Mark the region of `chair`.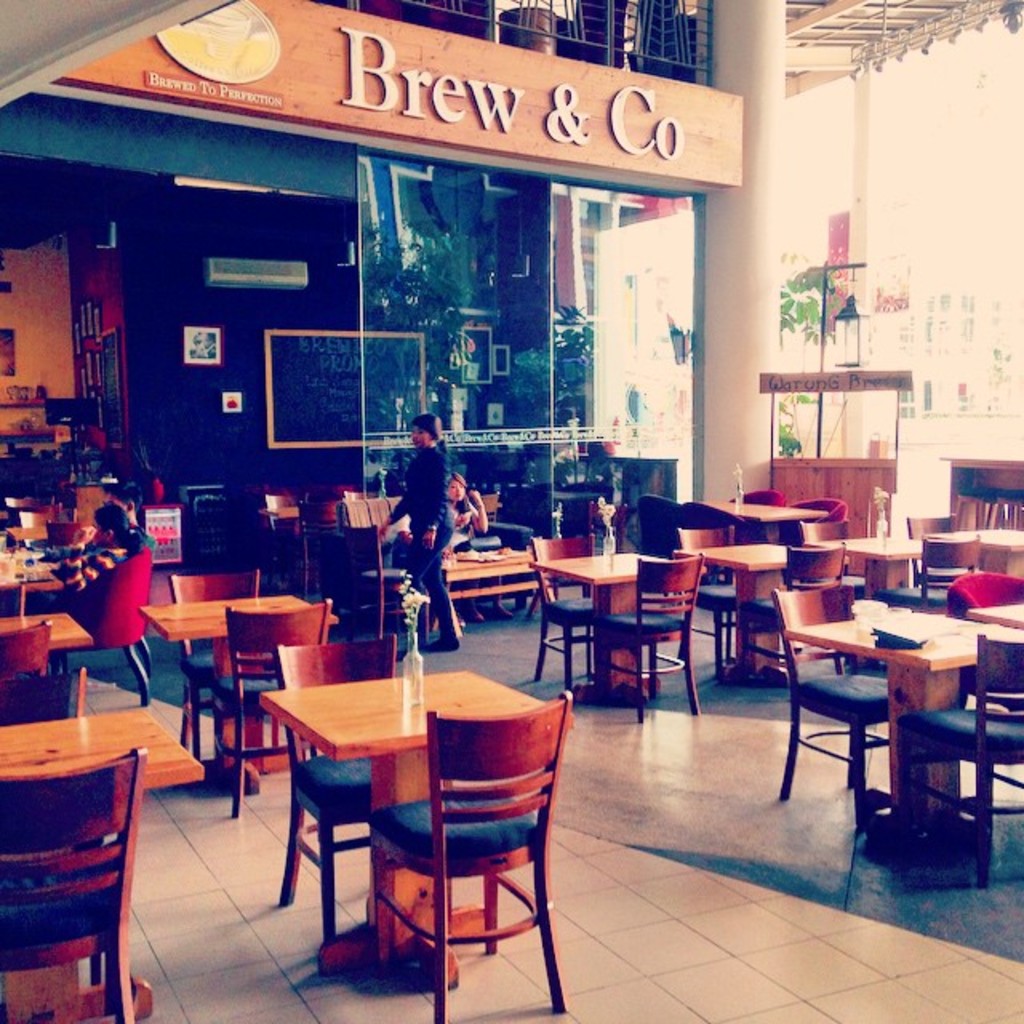
Region: 0 614 51 685.
